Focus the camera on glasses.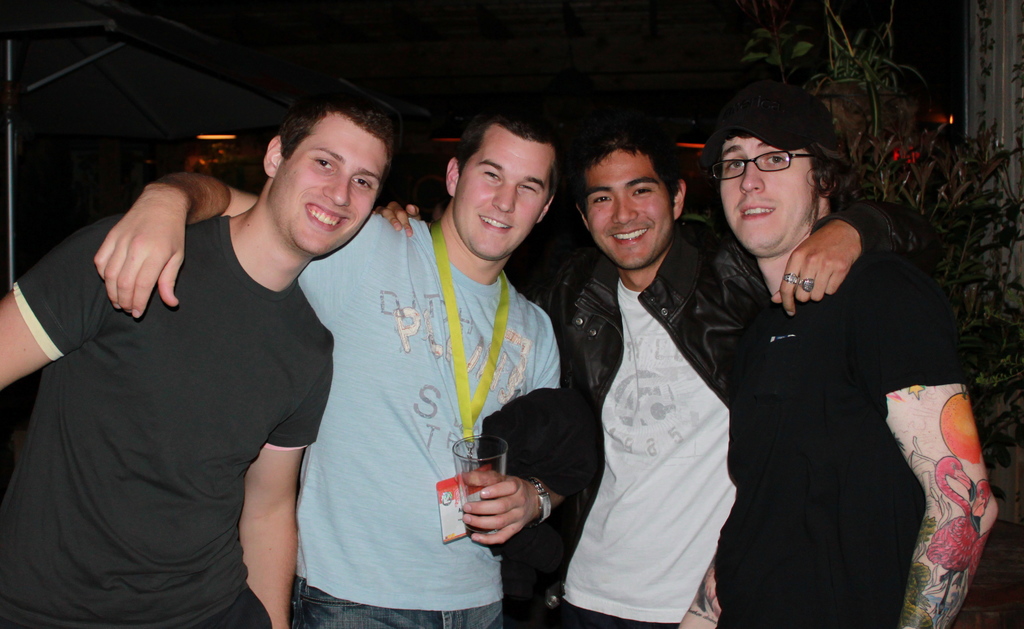
Focus region: <region>705, 144, 824, 186</region>.
